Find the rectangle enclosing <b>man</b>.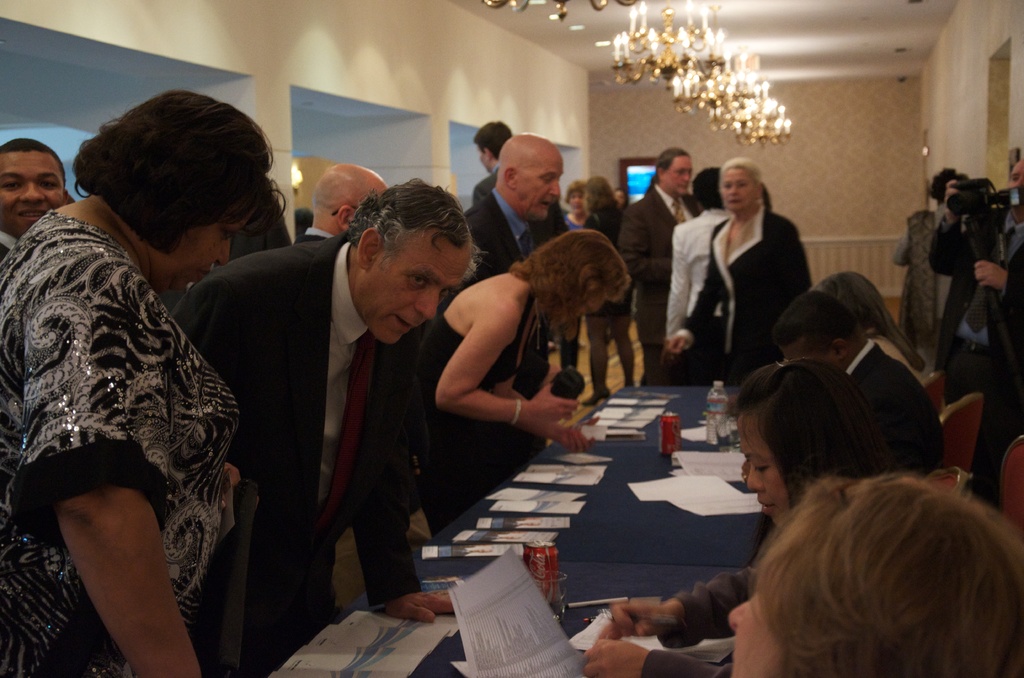
x1=0, y1=135, x2=64, y2=264.
